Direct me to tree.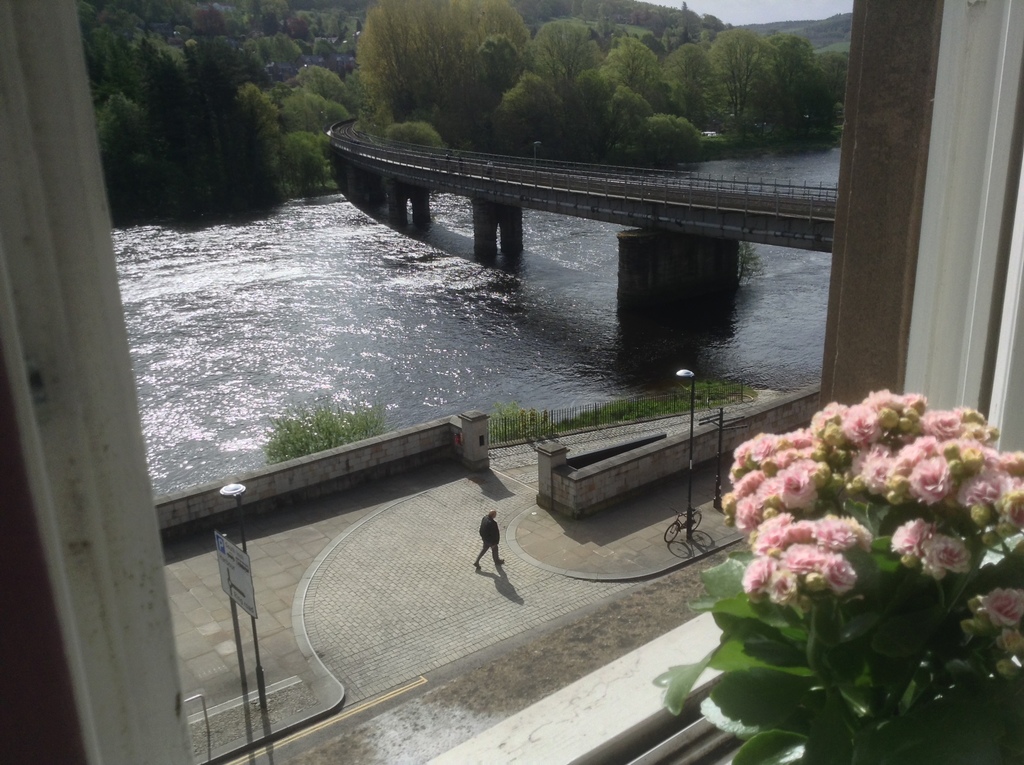
Direction: bbox=[102, 3, 323, 241].
